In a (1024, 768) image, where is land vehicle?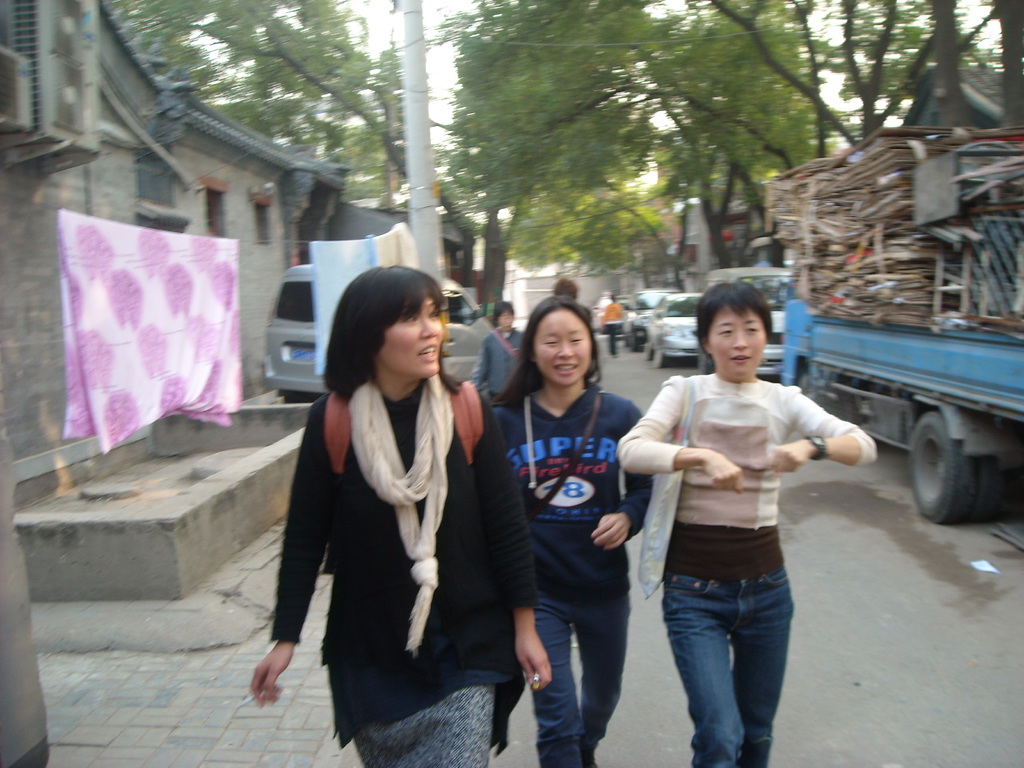
<box>704,268,794,379</box>.
